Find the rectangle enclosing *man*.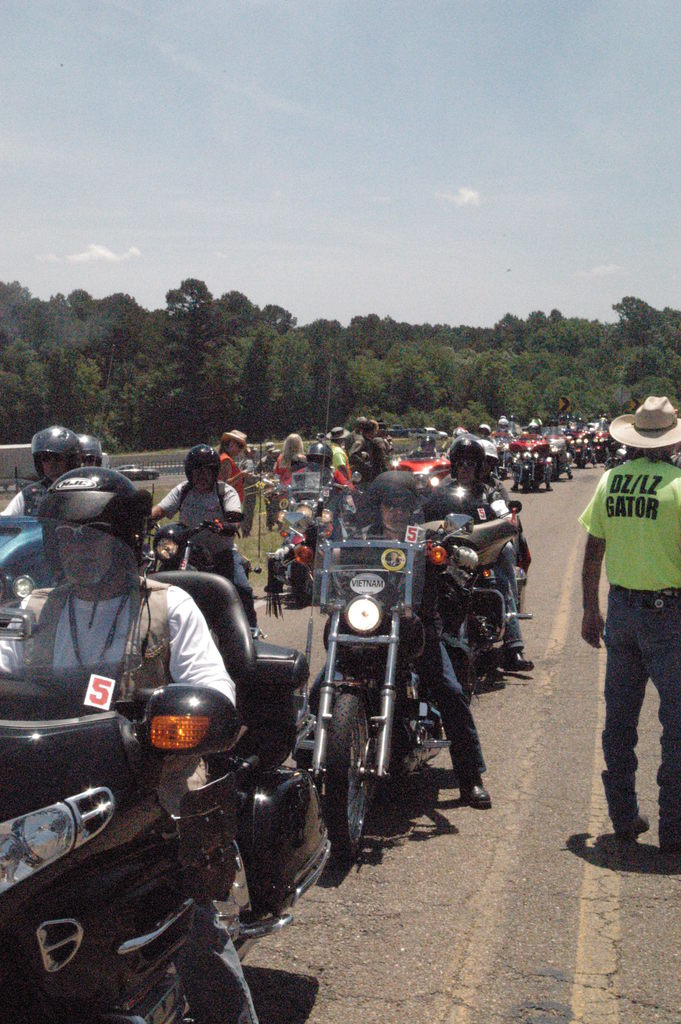
Rect(0, 465, 248, 1021).
